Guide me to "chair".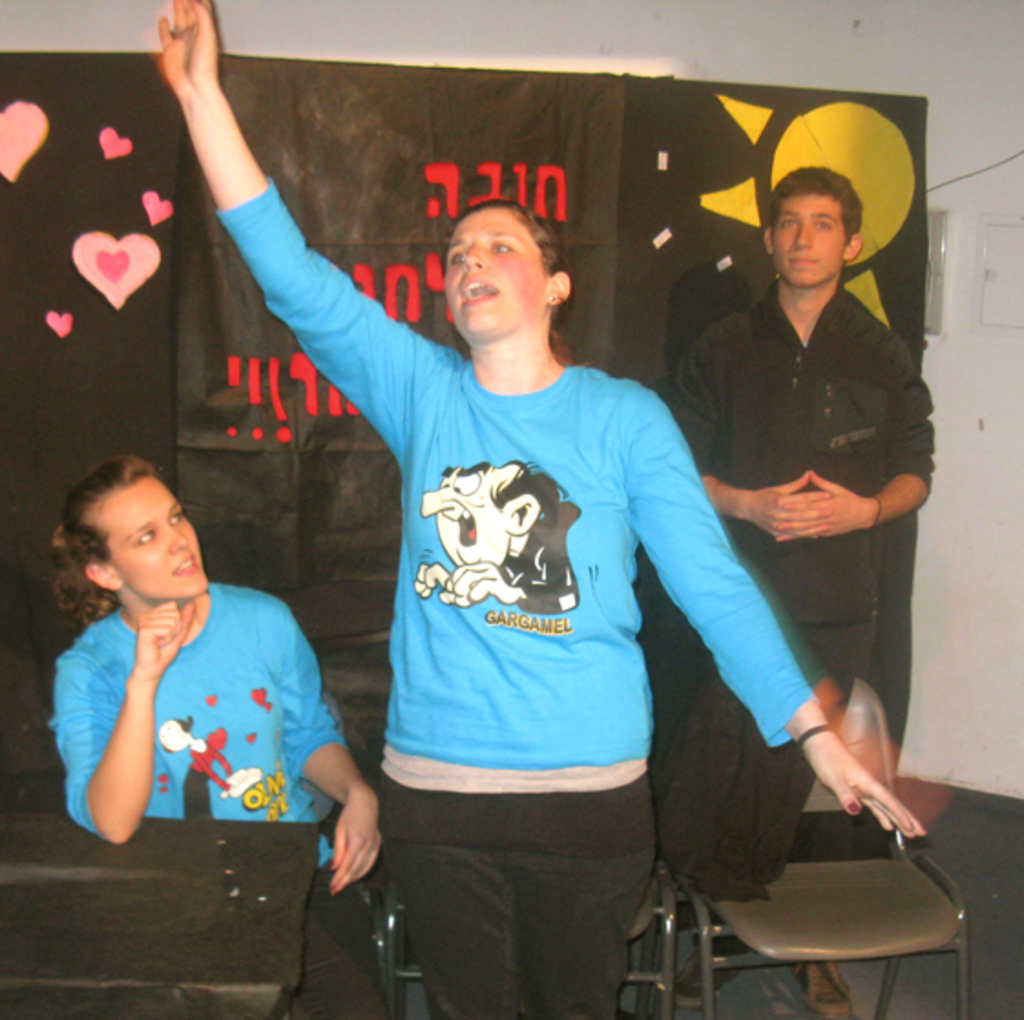
Guidance: BBox(356, 858, 677, 1018).
